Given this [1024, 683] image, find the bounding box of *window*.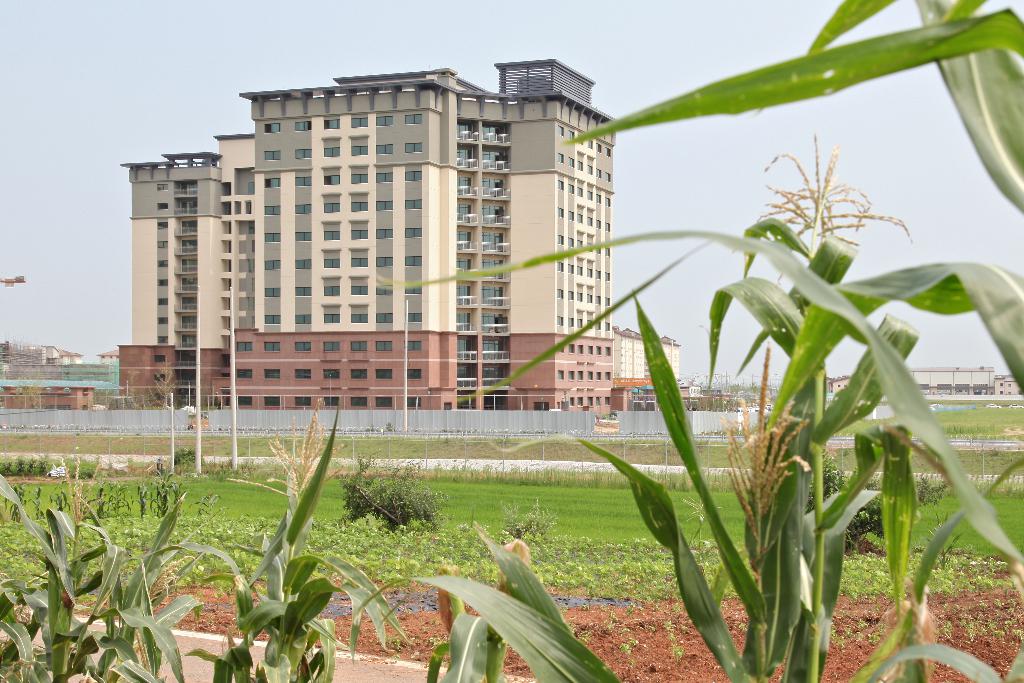
pyautogui.locateOnScreen(587, 345, 592, 356).
